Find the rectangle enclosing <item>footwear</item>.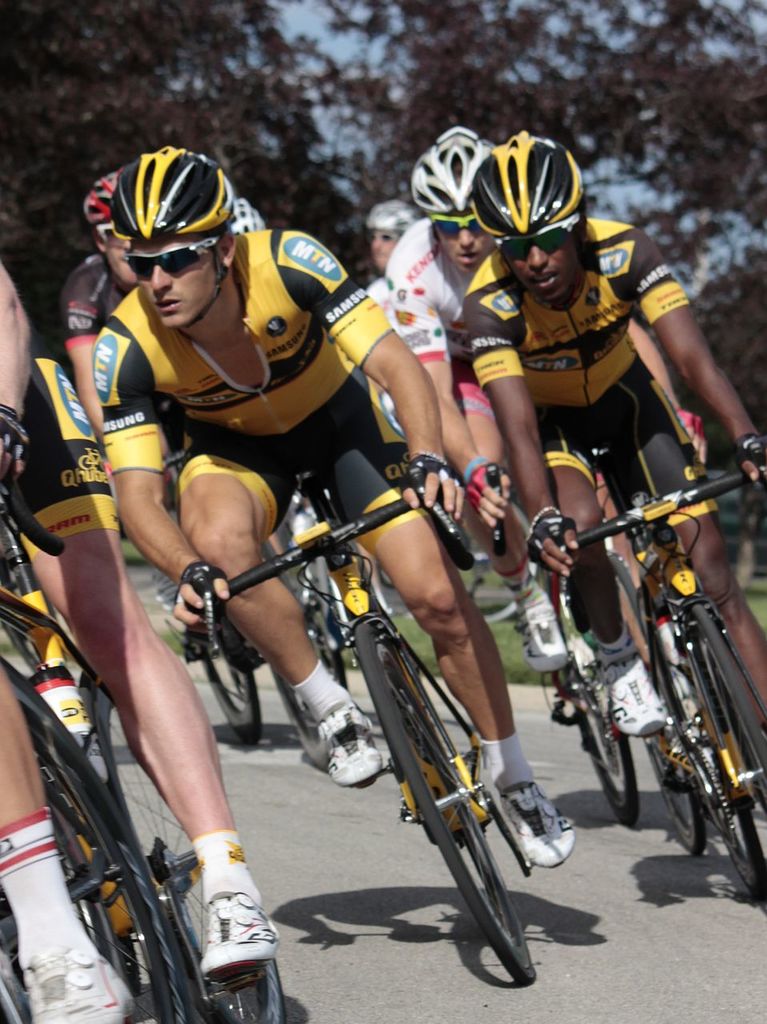
x1=485, y1=778, x2=577, y2=873.
